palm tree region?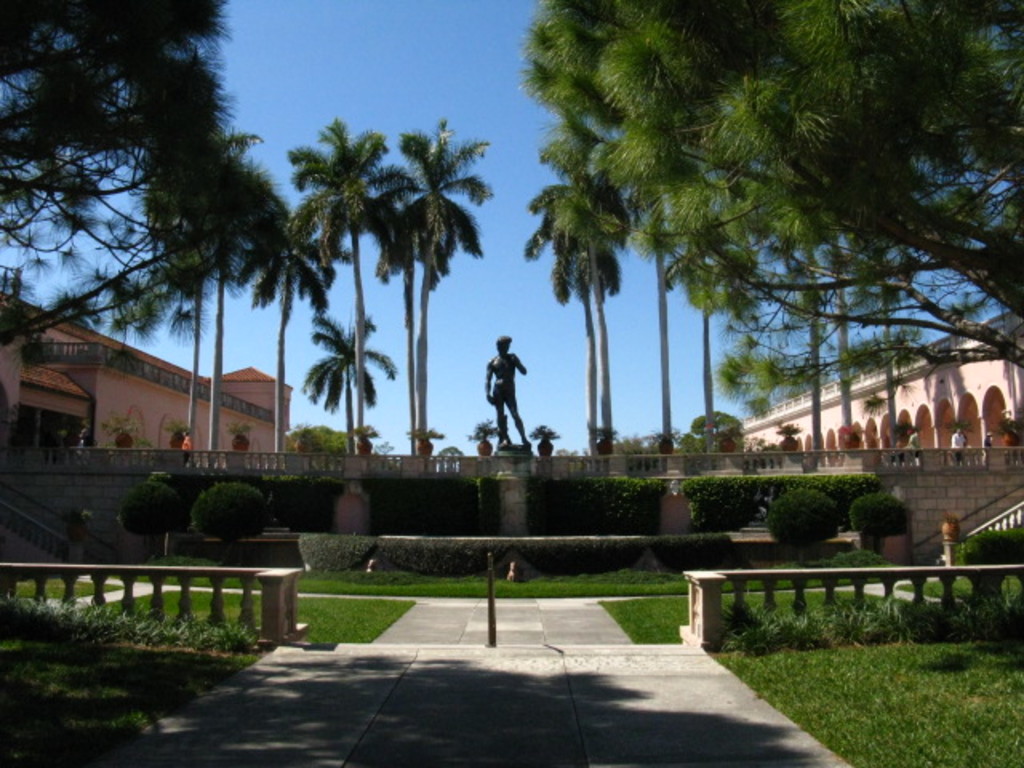
[613, 160, 690, 482]
